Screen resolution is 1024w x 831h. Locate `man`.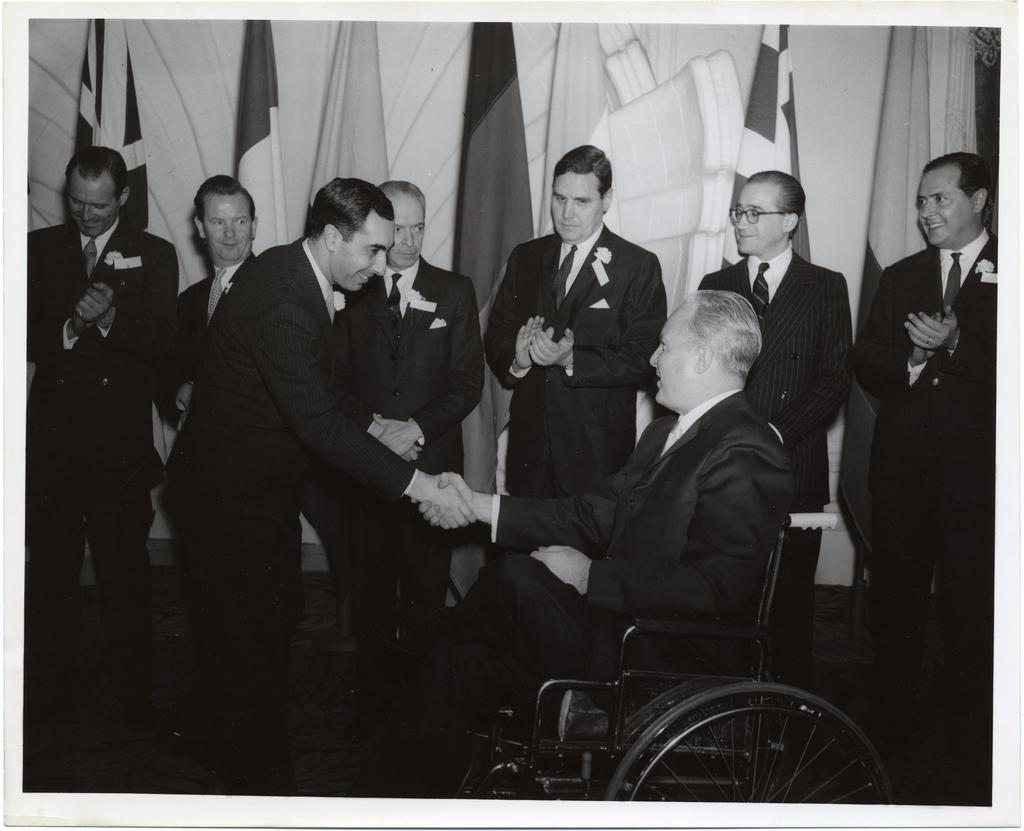
481,144,668,499.
